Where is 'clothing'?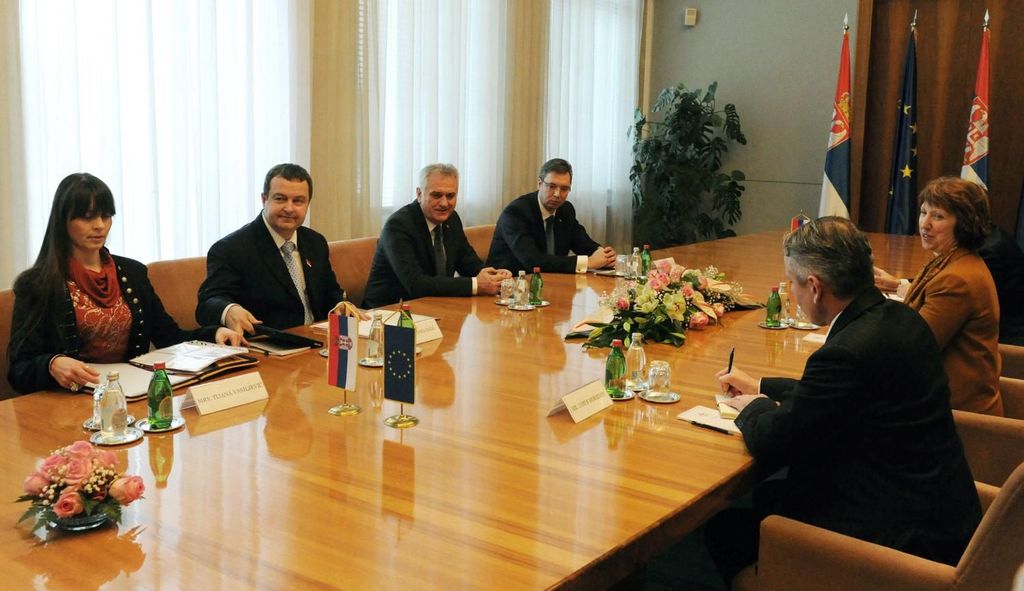
(x1=364, y1=197, x2=493, y2=304).
